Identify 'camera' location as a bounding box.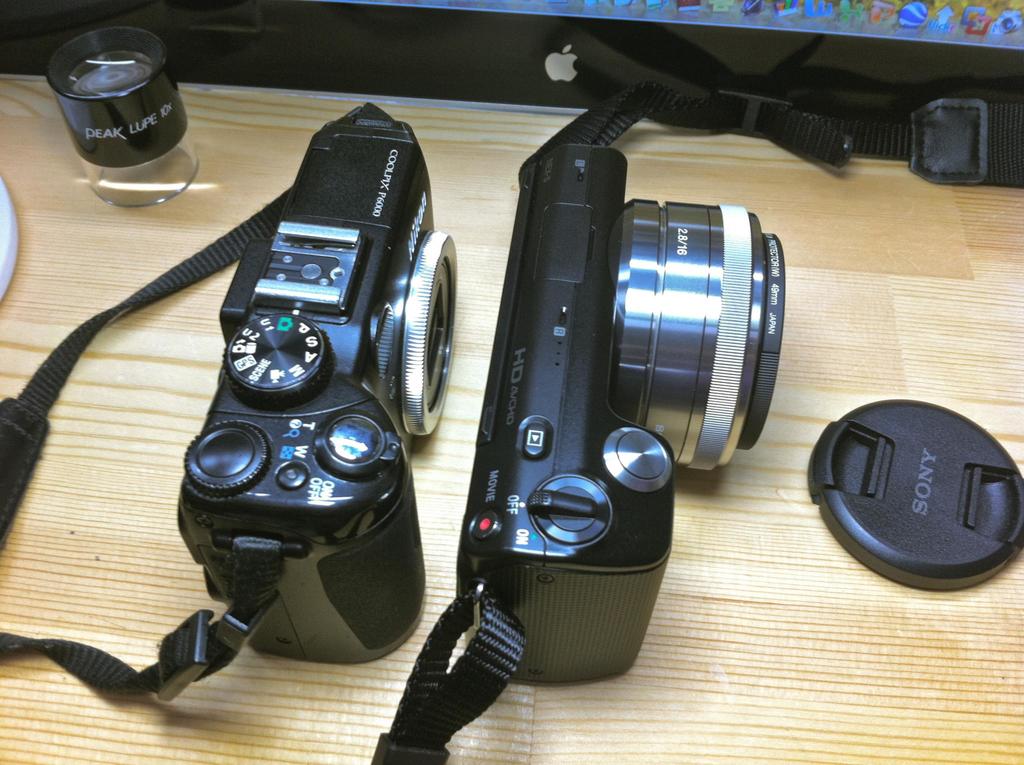
bbox=(173, 106, 451, 664).
